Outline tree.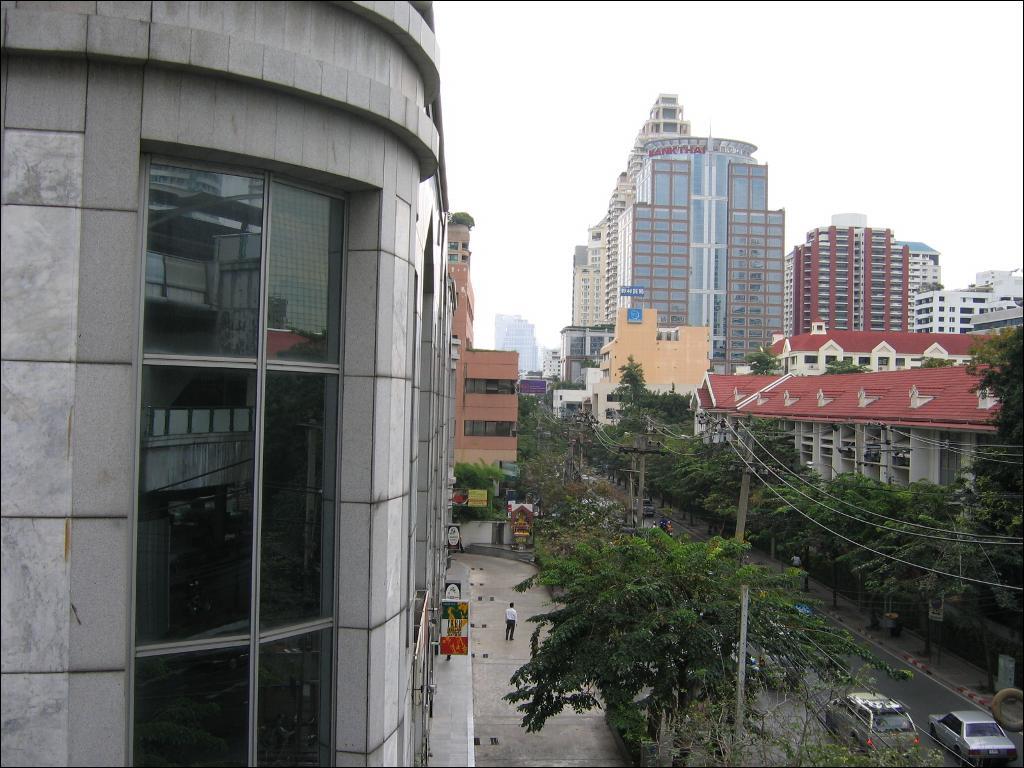
Outline: {"x1": 503, "y1": 504, "x2": 822, "y2": 719}.
